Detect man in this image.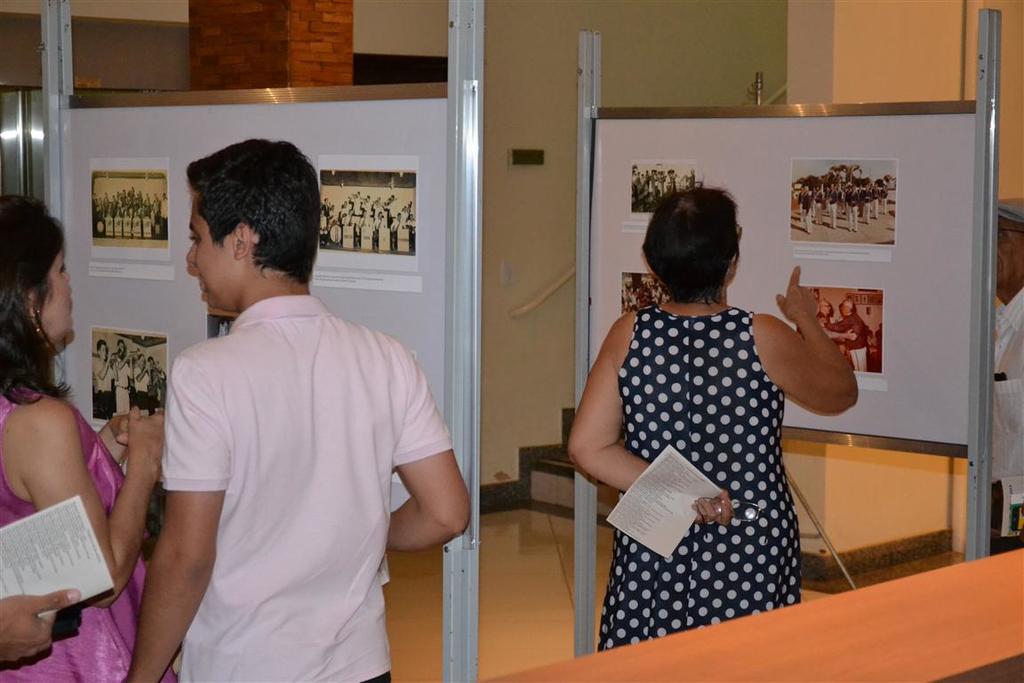
Detection: pyautogui.locateOnScreen(818, 299, 838, 344).
